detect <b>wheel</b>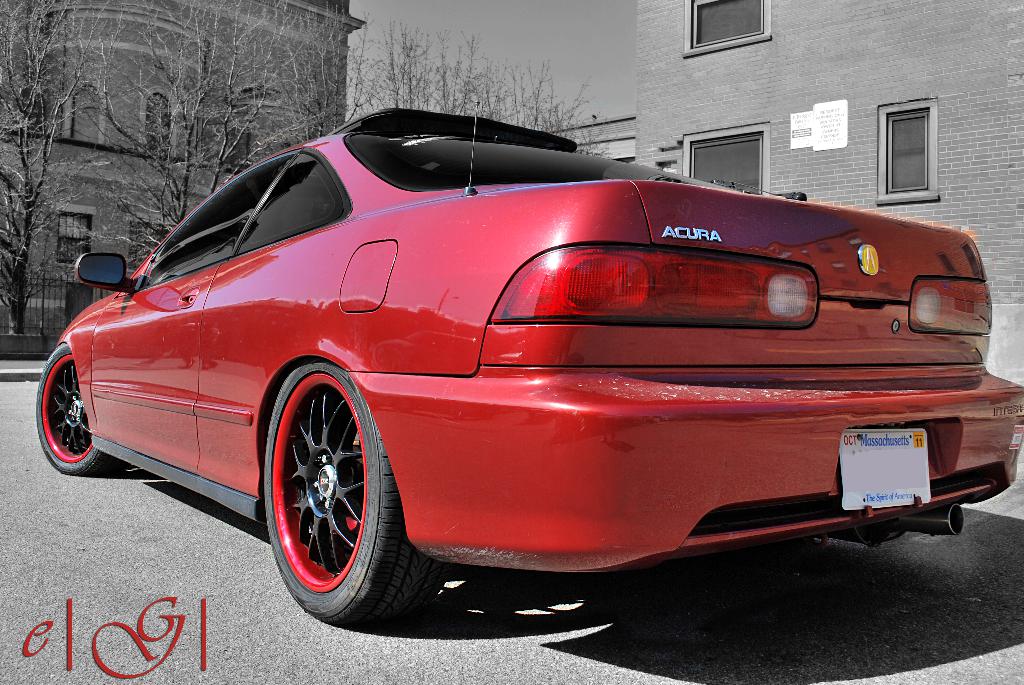
bbox=(36, 347, 119, 473)
